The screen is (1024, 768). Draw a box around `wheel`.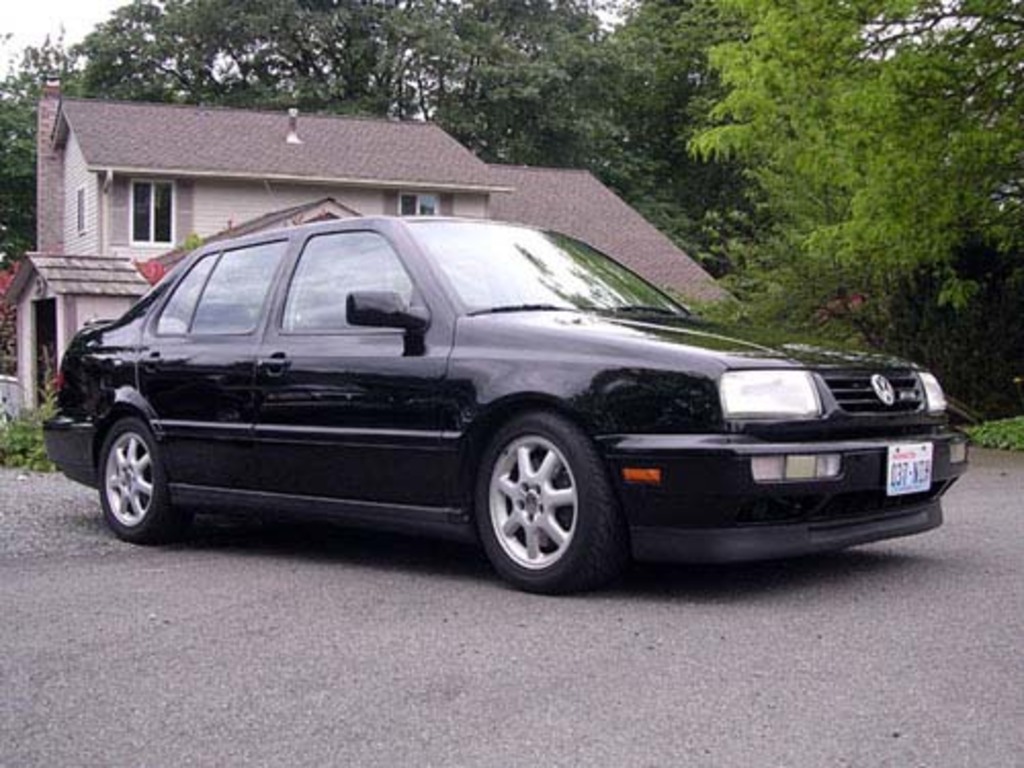
bbox=[461, 401, 618, 588].
